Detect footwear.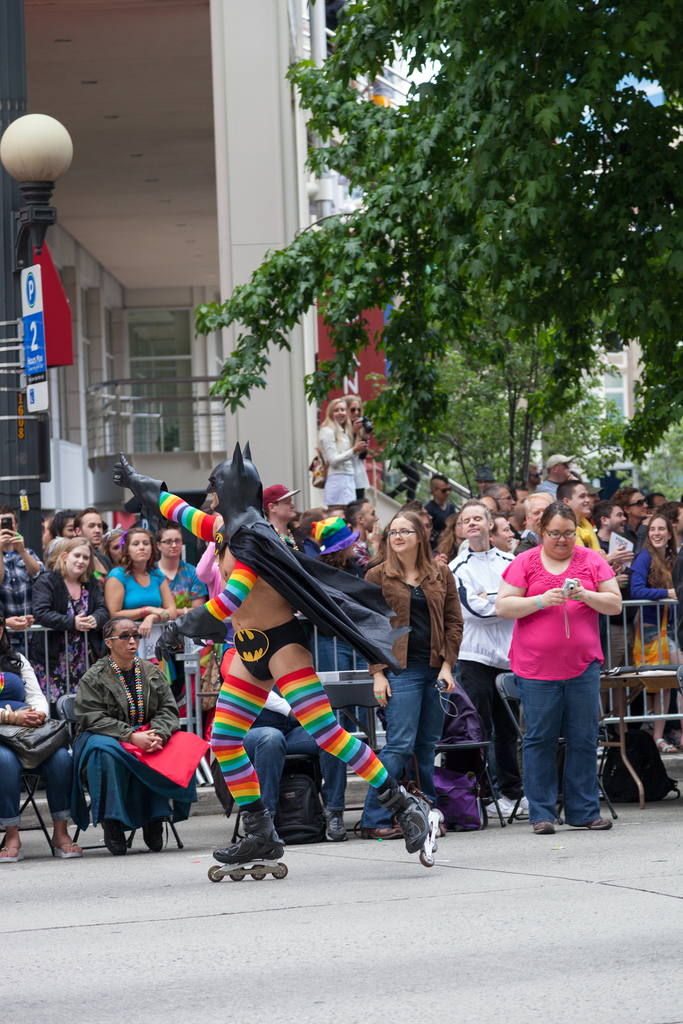
Detected at bbox=(212, 817, 284, 886).
